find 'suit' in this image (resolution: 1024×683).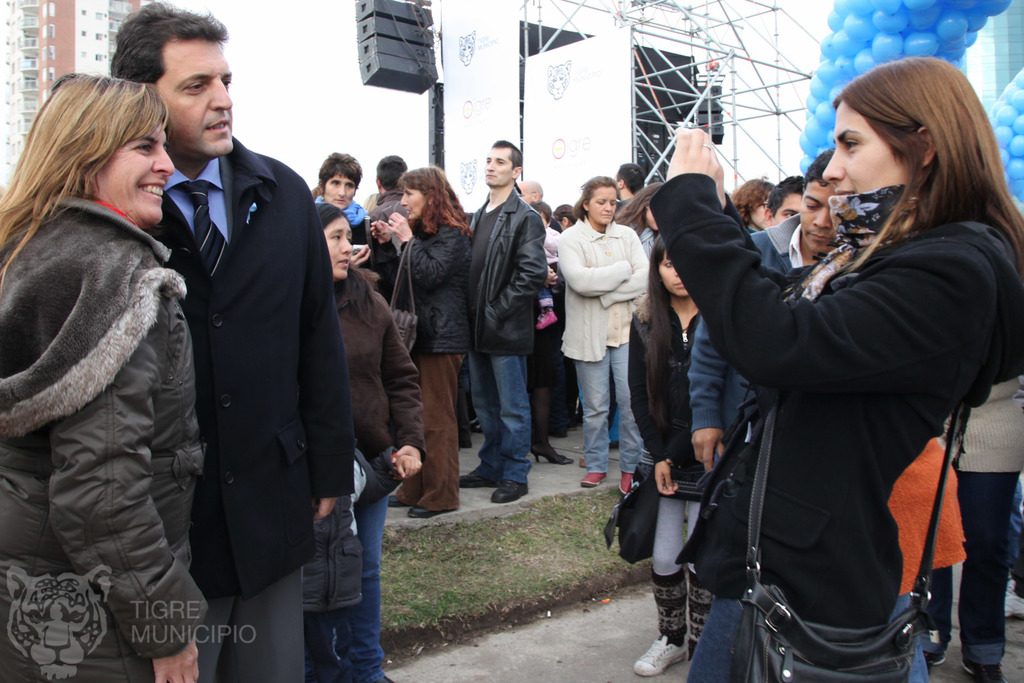
crop(142, 139, 352, 682).
